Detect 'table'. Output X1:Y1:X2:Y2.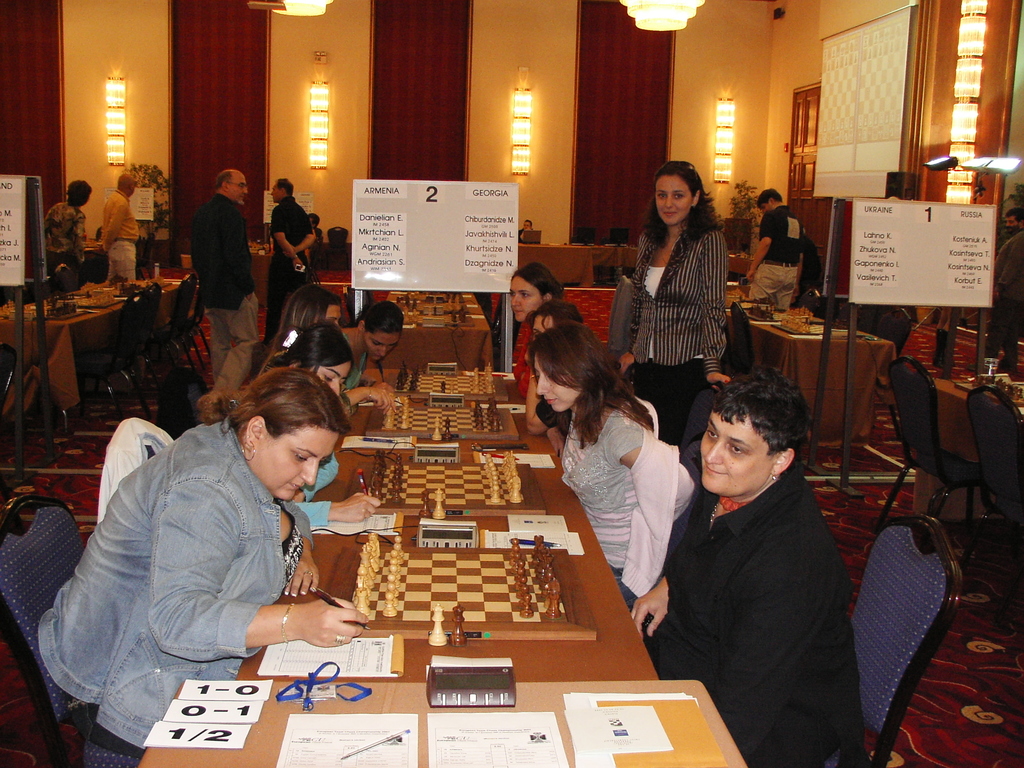
731:296:903:442.
